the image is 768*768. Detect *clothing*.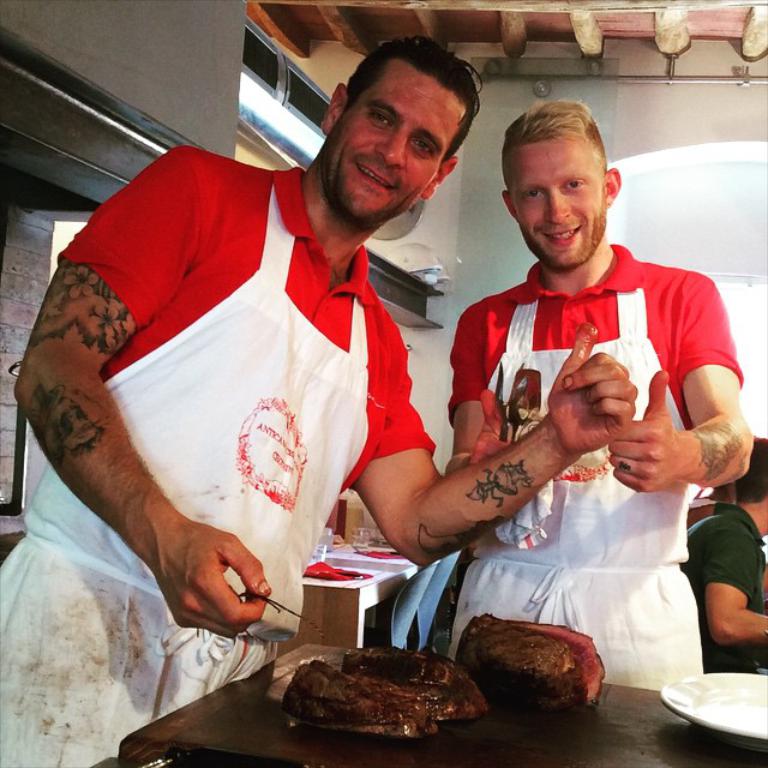
Detection: left=684, top=496, right=767, bottom=678.
